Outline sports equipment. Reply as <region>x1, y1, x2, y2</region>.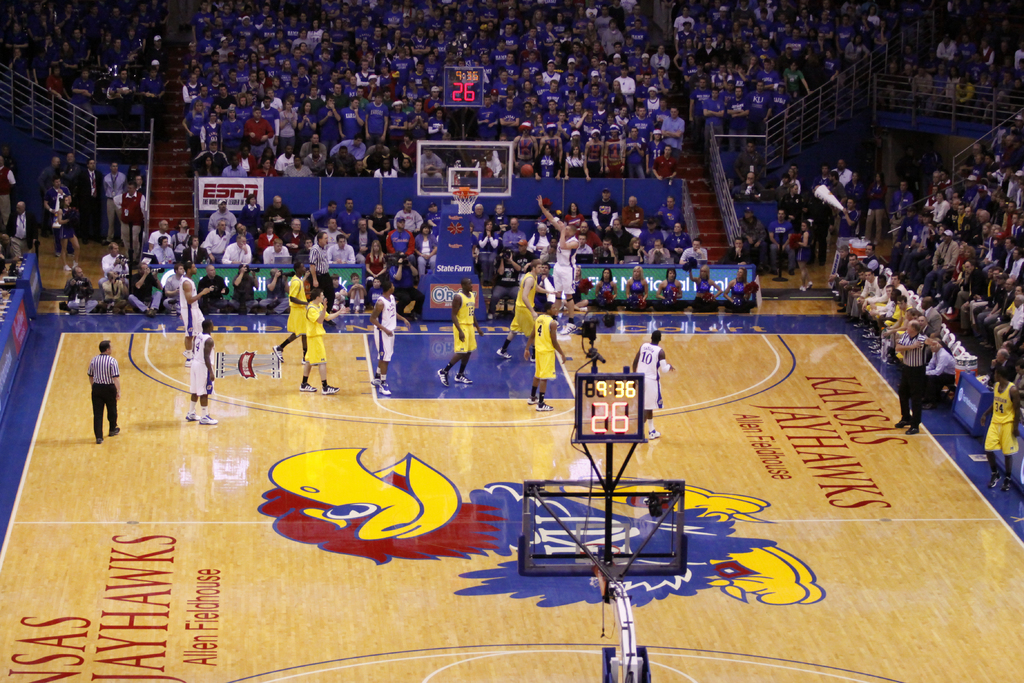
<region>648, 427, 661, 440</region>.
